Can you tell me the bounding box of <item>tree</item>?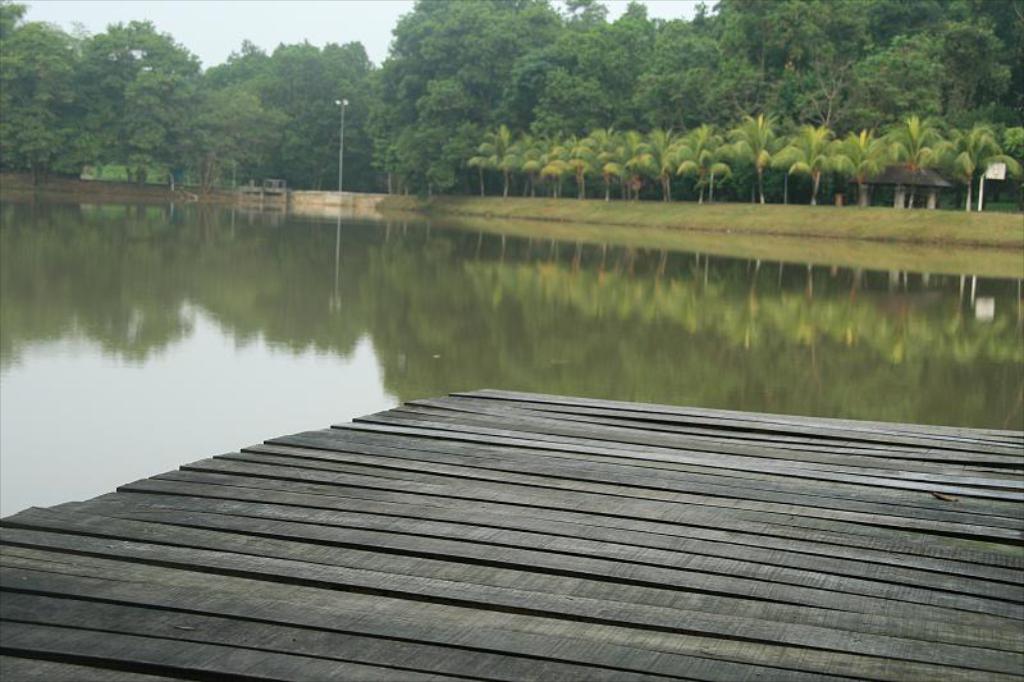
(x1=924, y1=8, x2=1014, y2=145).
